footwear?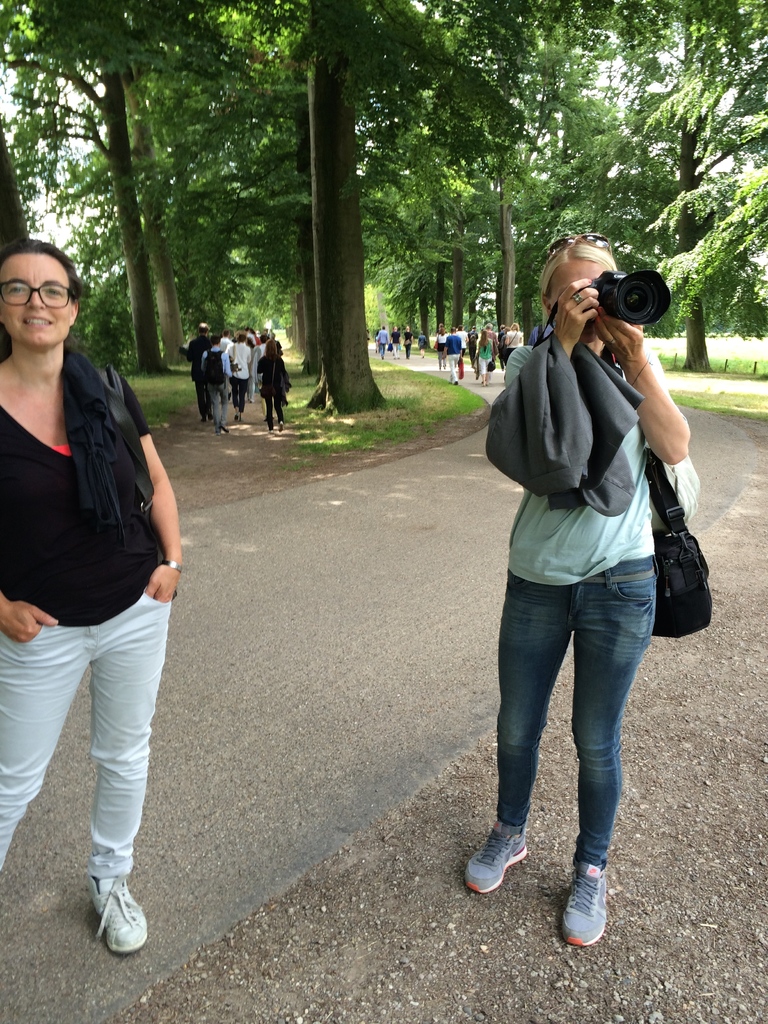
(x1=465, y1=819, x2=527, y2=891)
